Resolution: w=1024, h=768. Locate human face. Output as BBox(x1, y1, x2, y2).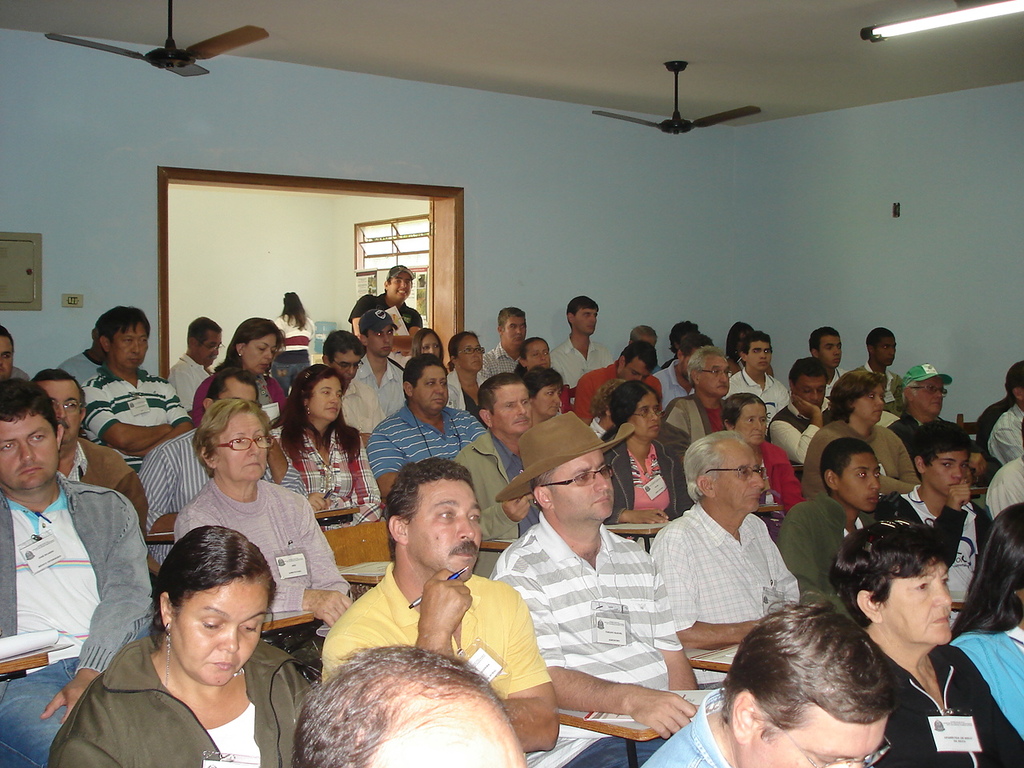
BBox(749, 341, 769, 370).
